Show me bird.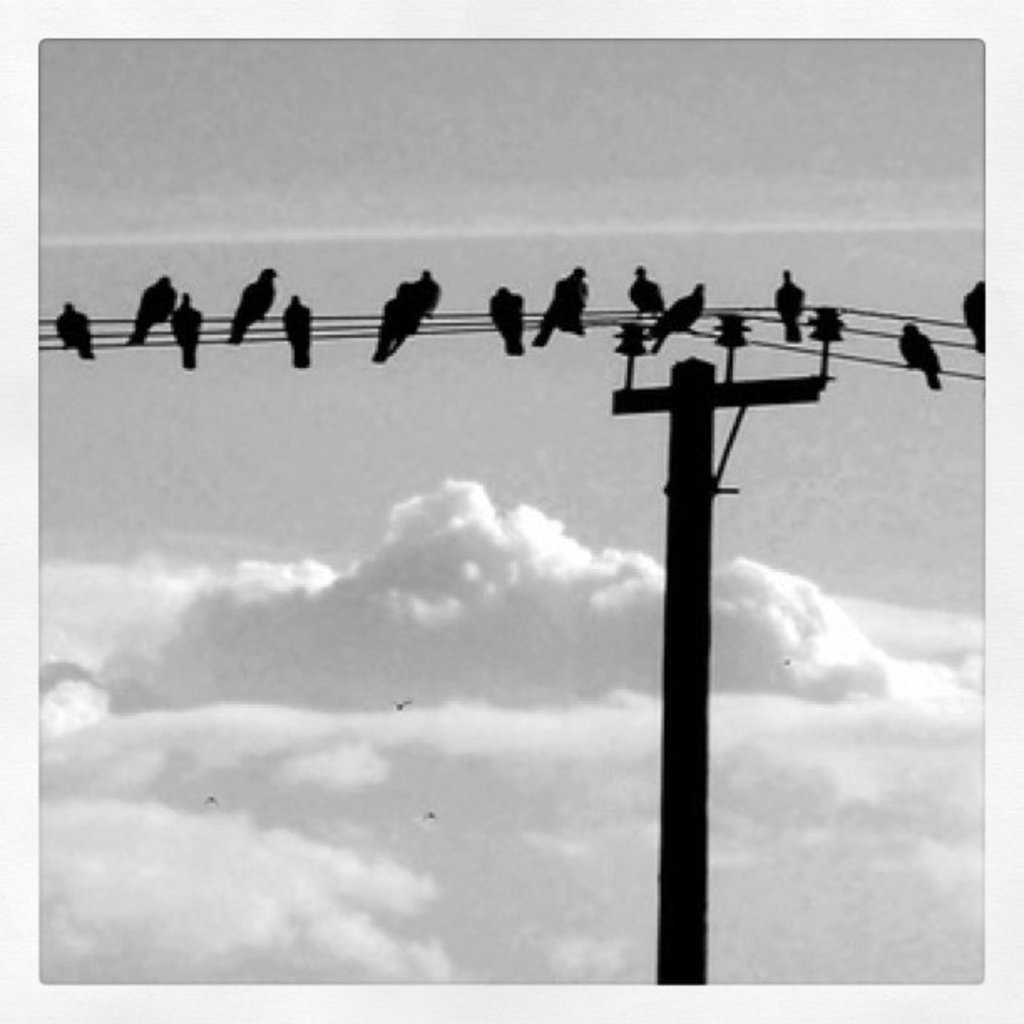
bird is here: 125,274,172,348.
